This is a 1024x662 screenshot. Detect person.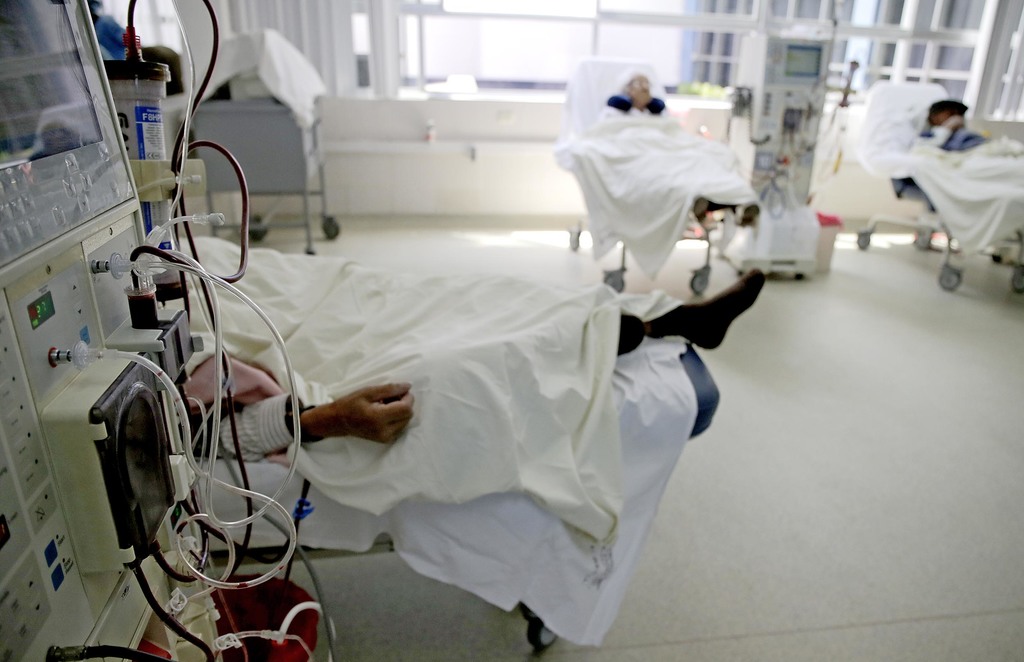
(157,233,767,464).
